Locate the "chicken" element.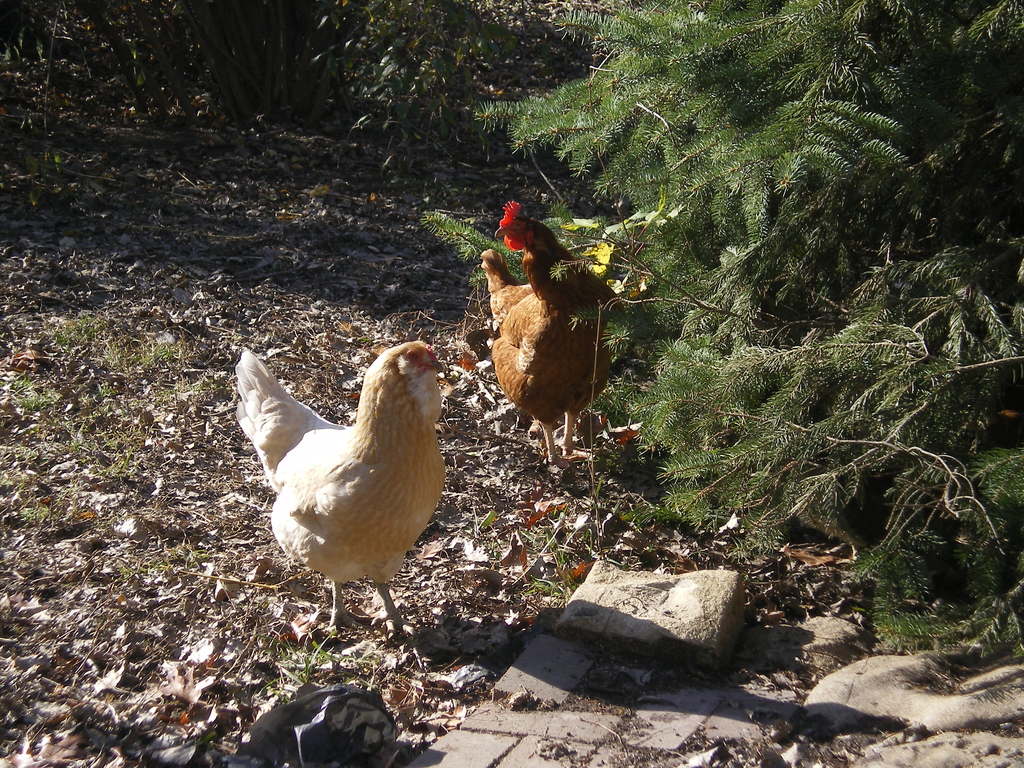
Element bbox: bbox=(479, 199, 634, 477).
